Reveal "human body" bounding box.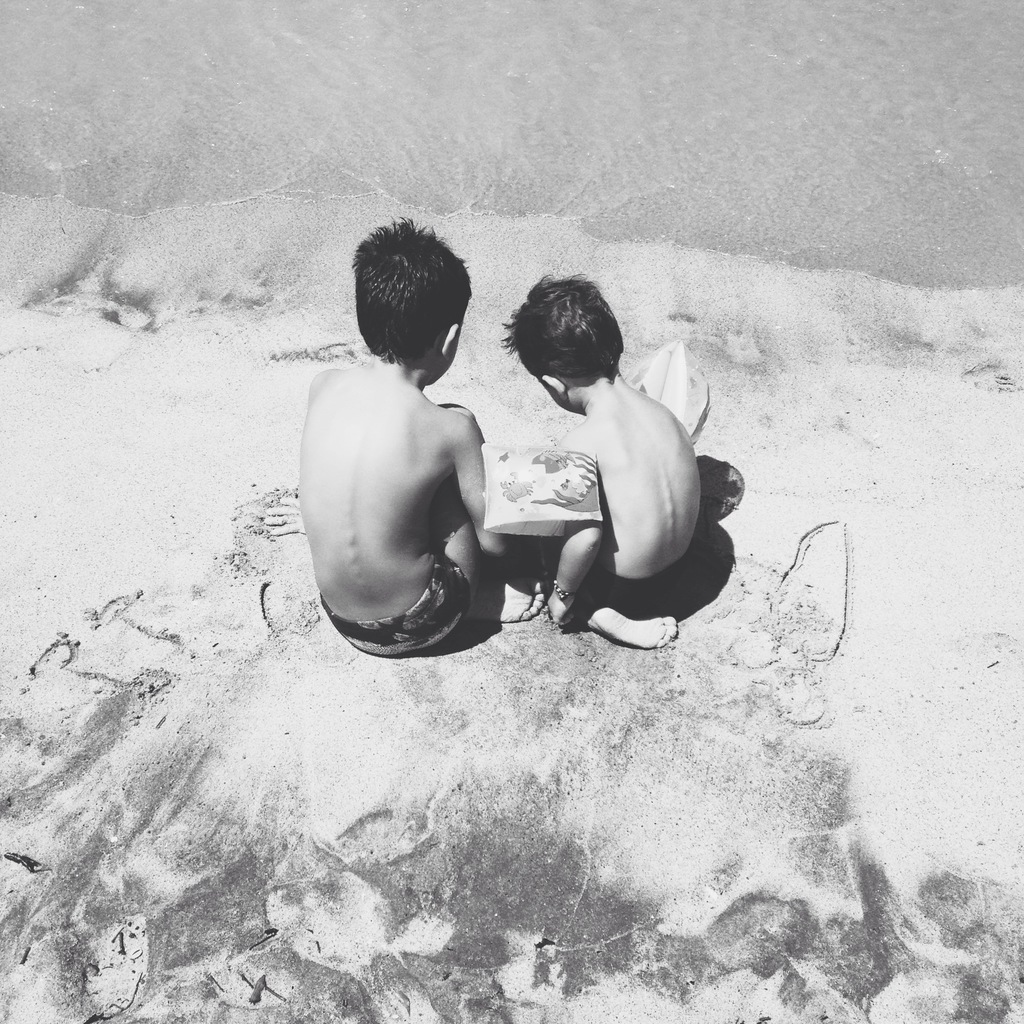
Revealed: select_region(545, 378, 746, 623).
